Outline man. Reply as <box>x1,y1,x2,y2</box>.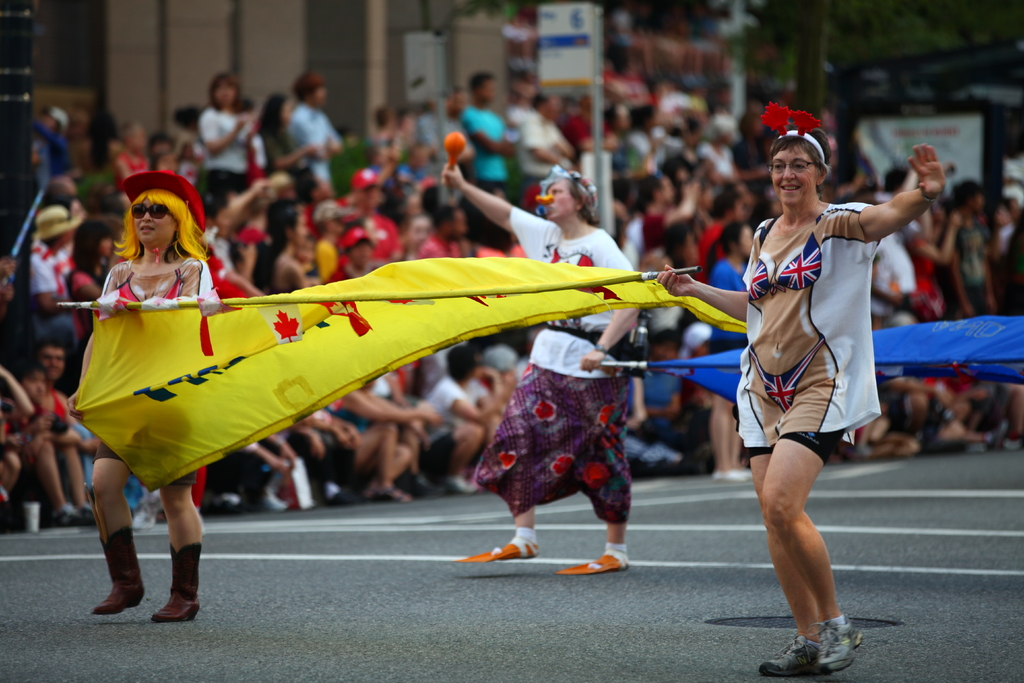
<box>513,90,577,193</box>.
